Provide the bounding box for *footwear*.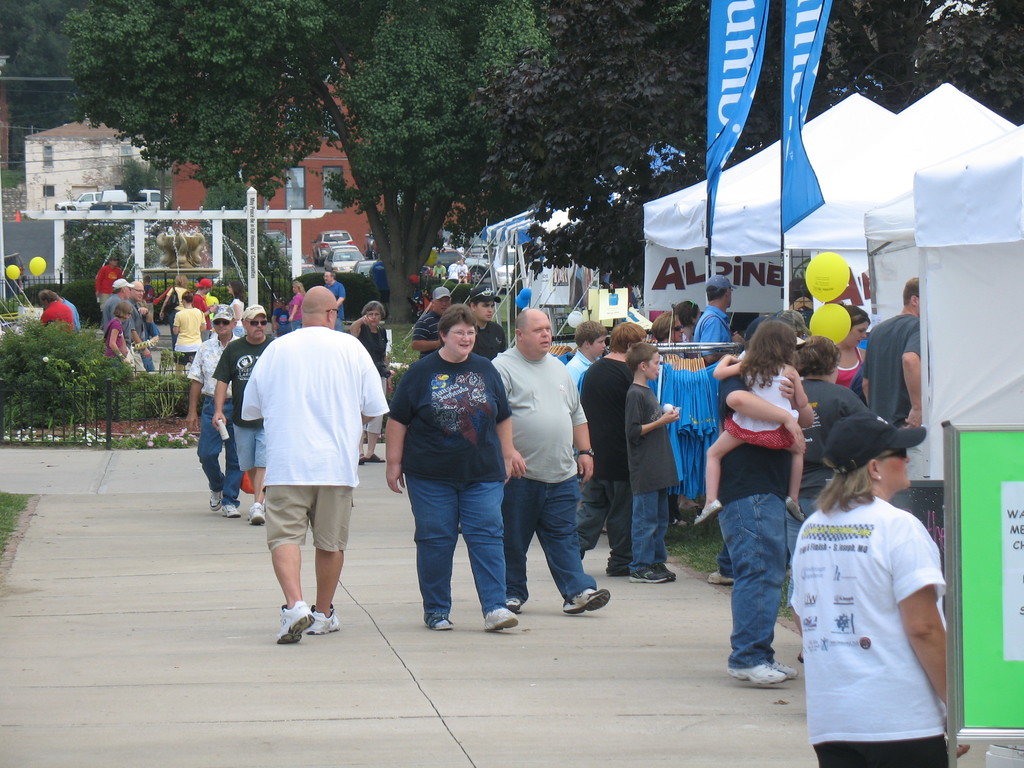
detection(629, 566, 678, 584).
